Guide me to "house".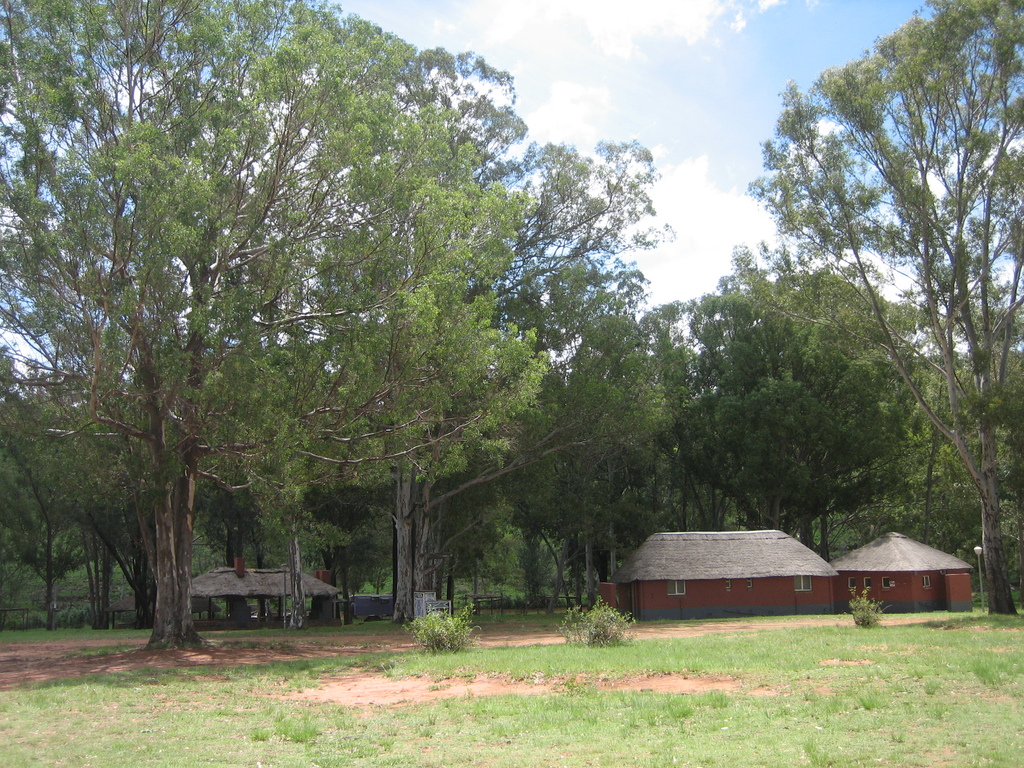
Guidance: 603:526:867:633.
